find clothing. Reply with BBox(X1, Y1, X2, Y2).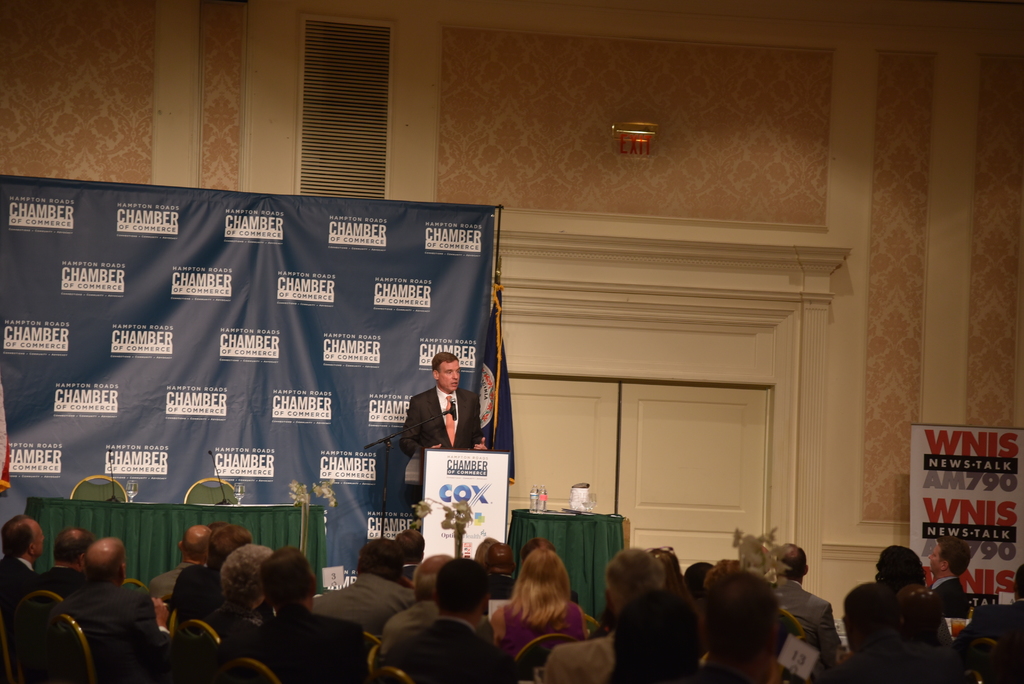
BBox(171, 560, 228, 631).
